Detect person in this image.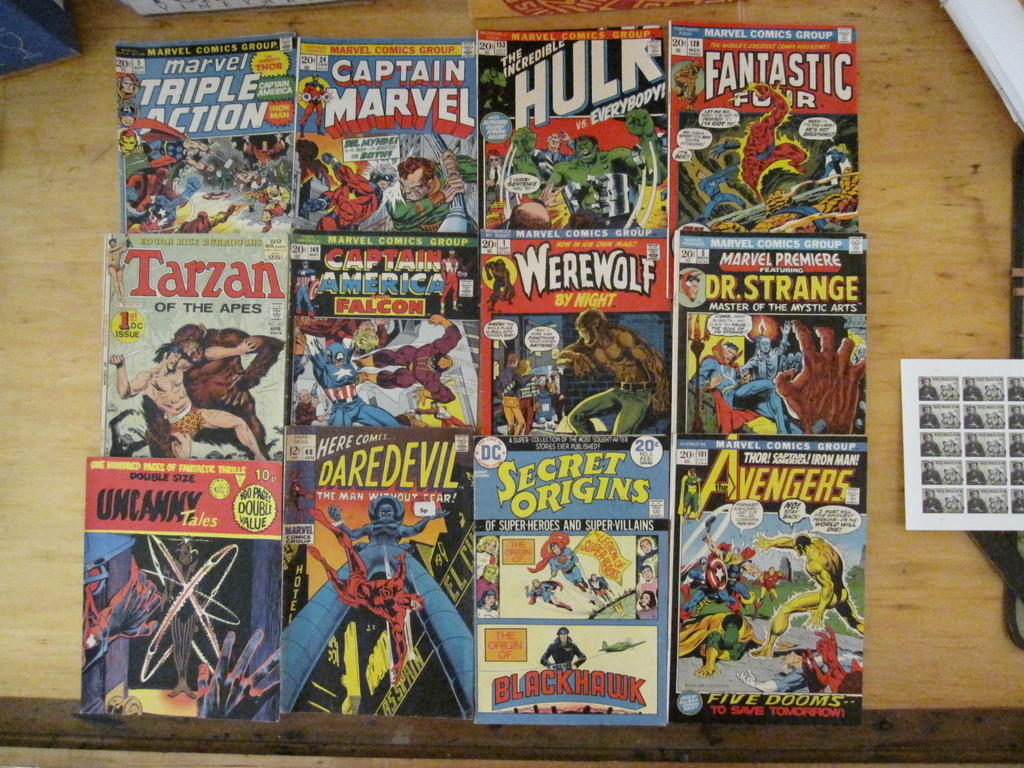
Detection: <box>179,204,238,236</box>.
